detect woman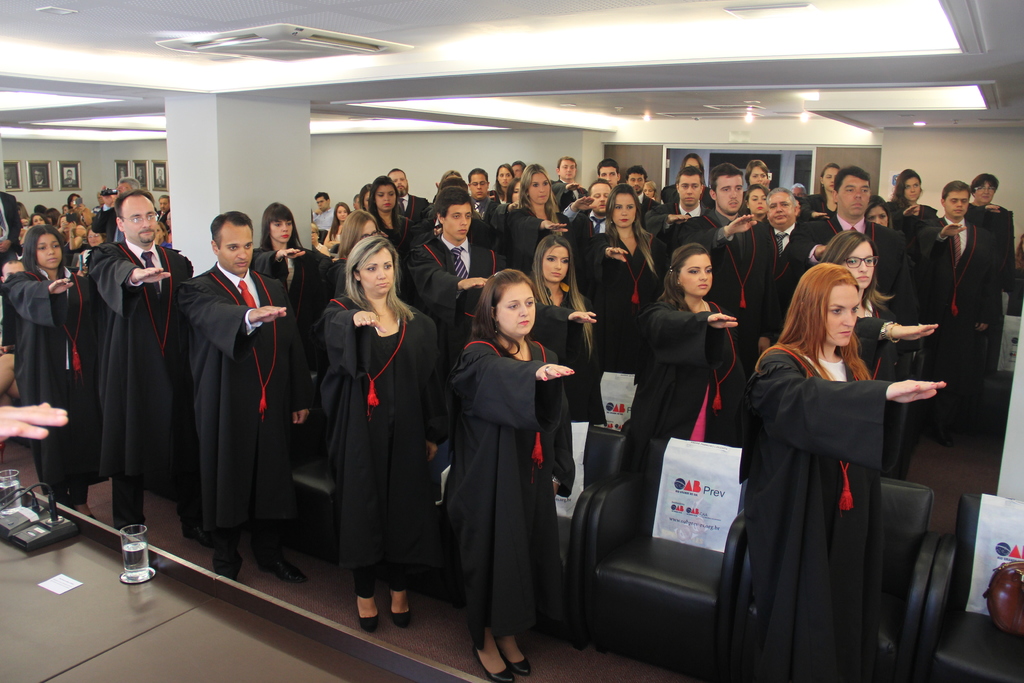
{"x1": 736, "y1": 269, "x2": 946, "y2": 682}
